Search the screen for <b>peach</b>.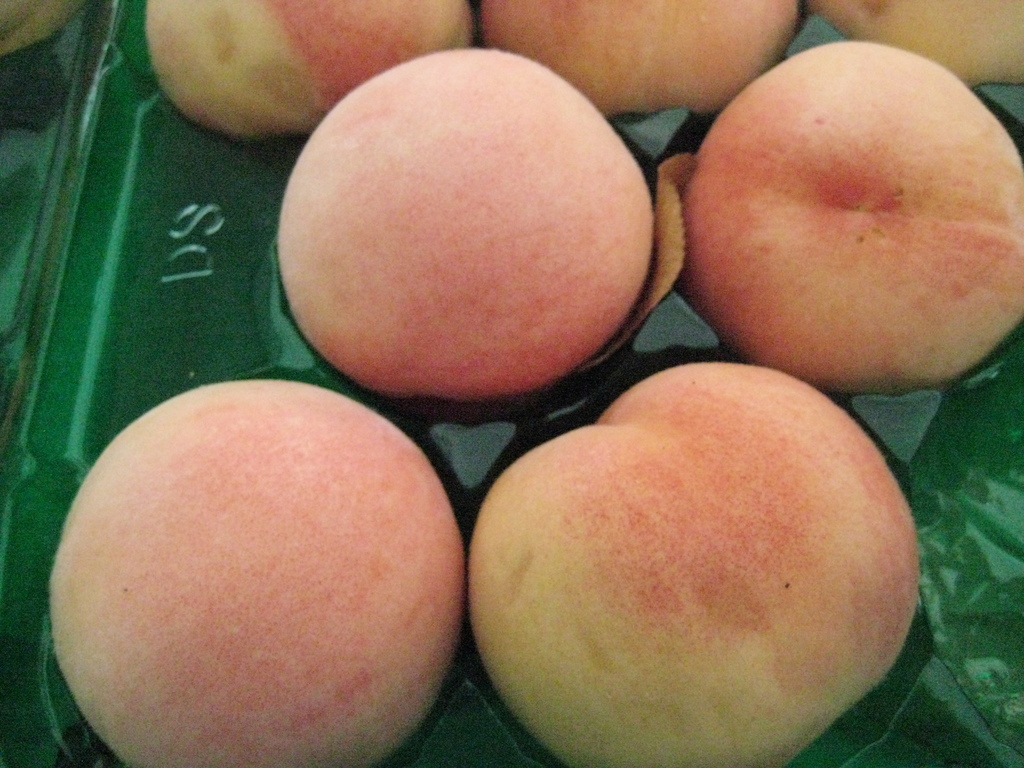
Found at region(0, 0, 88, 56).
